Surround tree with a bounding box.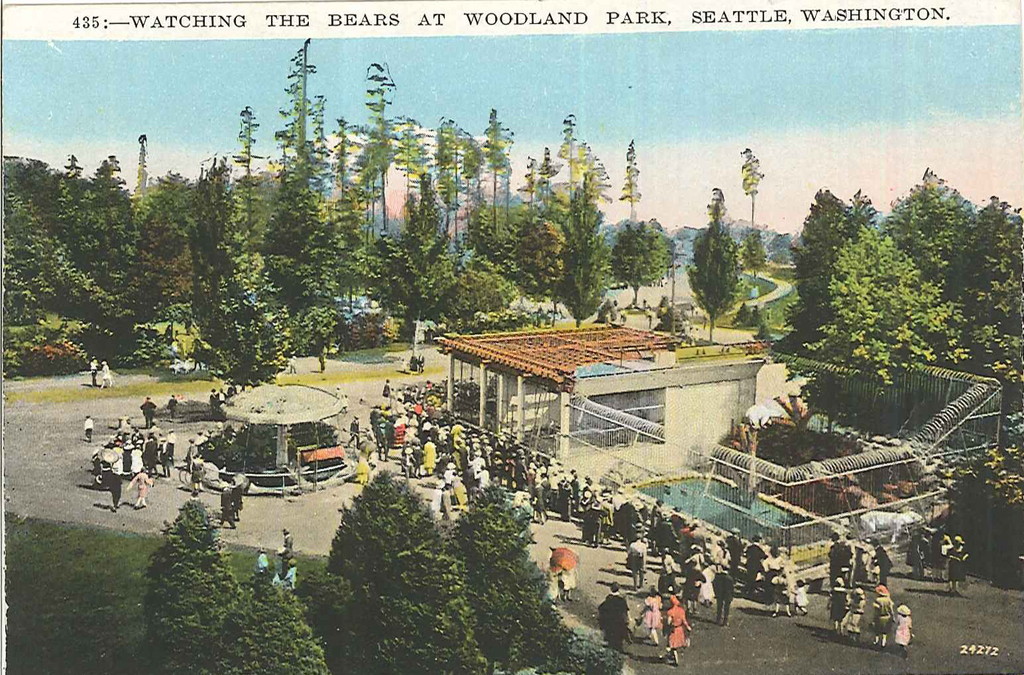
bbox=(785, 169, 1023, 433).
